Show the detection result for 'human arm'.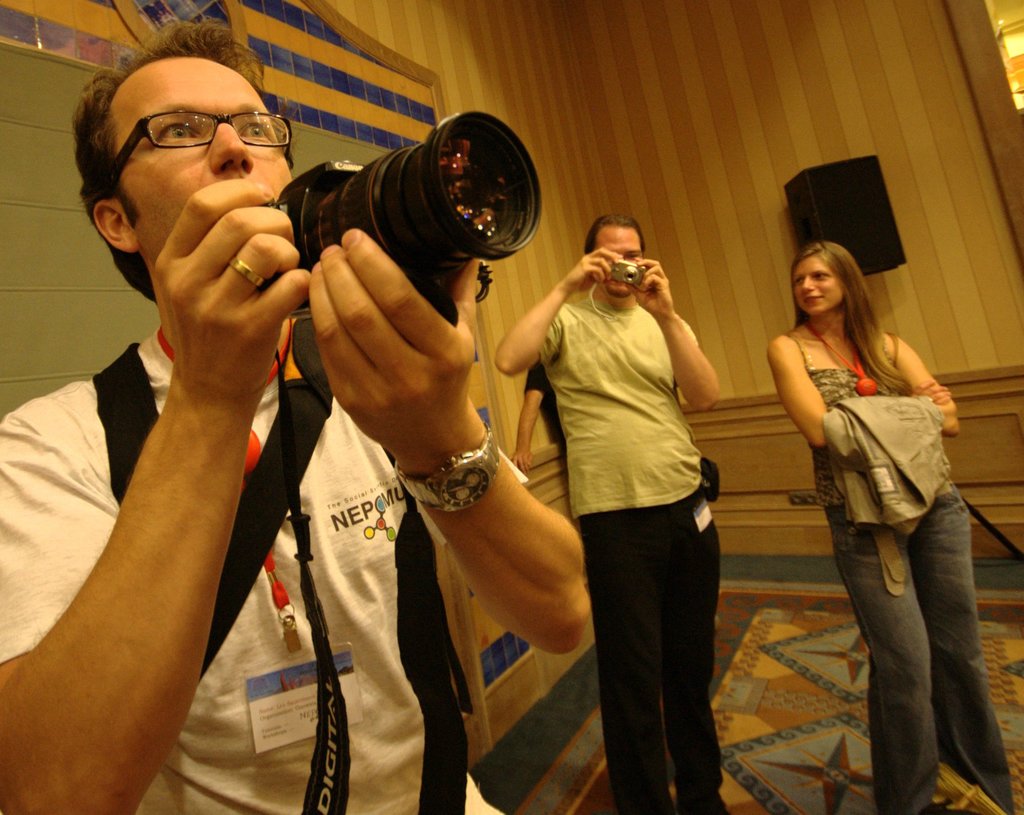
{"x1": 490, "y1": 245, "x2": 616, "y2": 373}.
